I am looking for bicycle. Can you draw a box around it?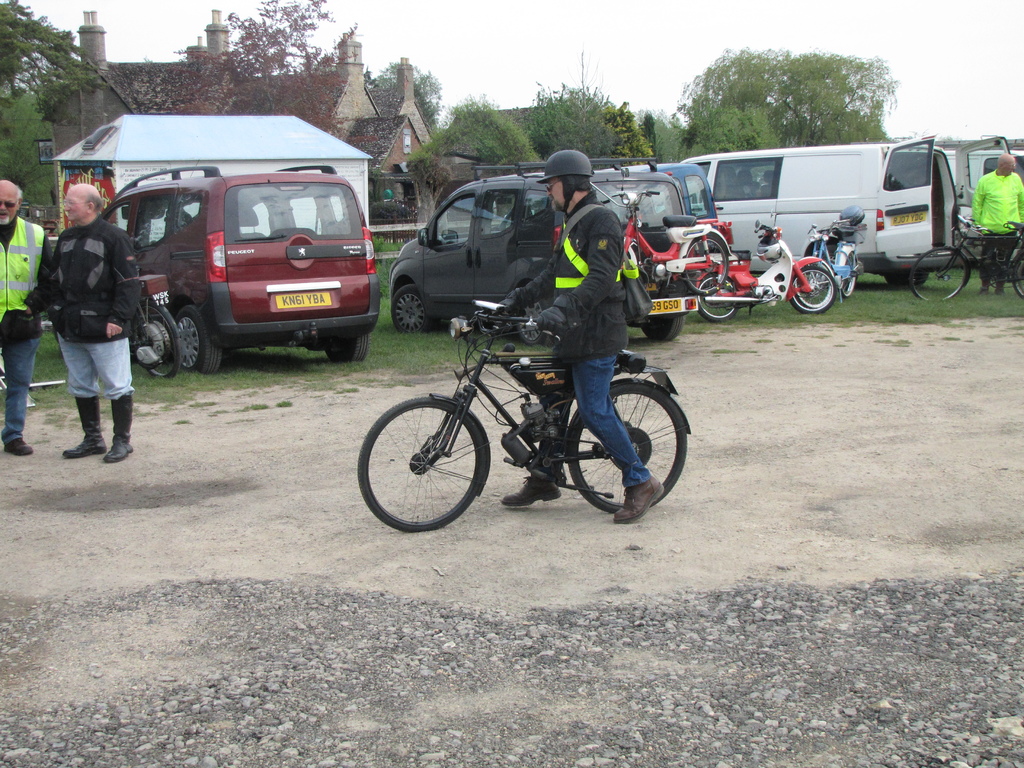
Sure, the bounding box is crop(901, 216, 1023, 306).
